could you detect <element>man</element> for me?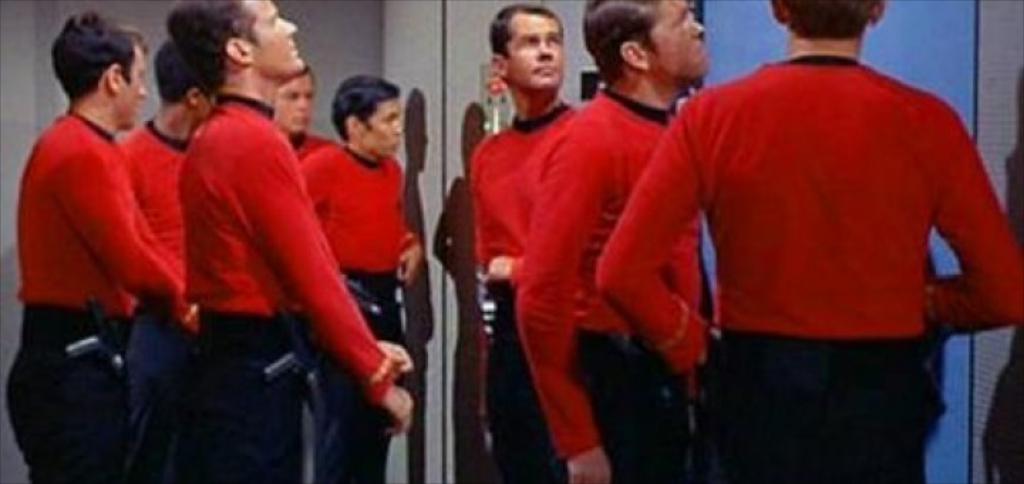
Detection result: {"left": 14, "top": 11, "right": 210, "bottom": 424}.
